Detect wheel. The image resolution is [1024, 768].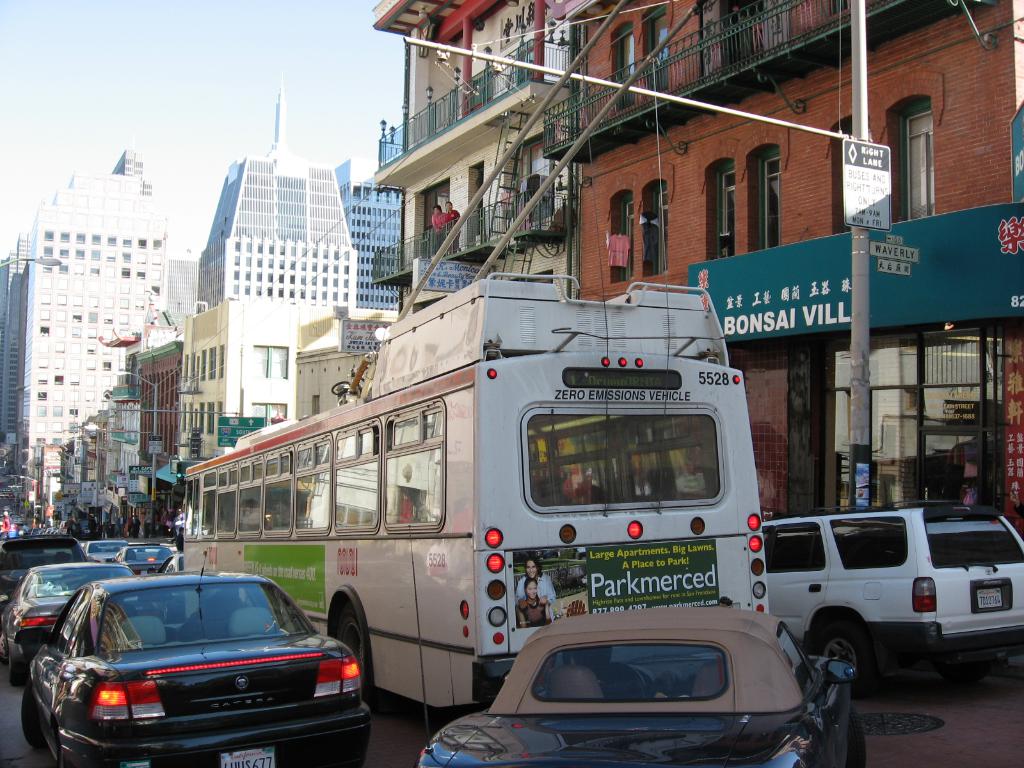
crop(10, 666, 22, 687).
